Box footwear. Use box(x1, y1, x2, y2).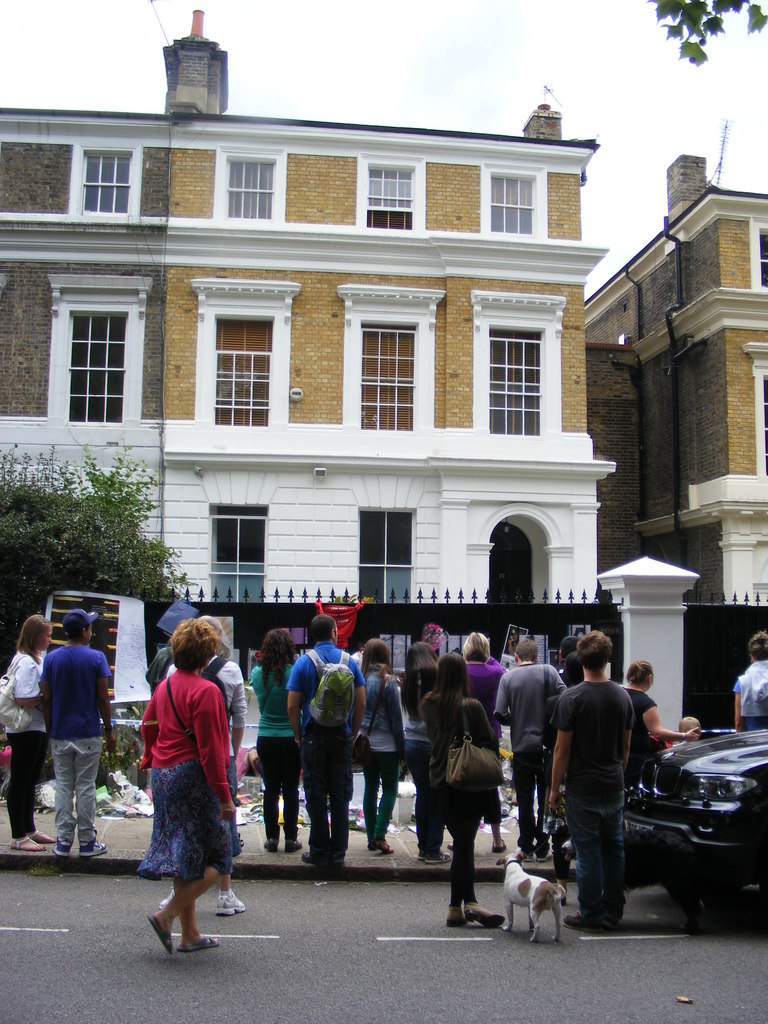
box(335, 853, 346, 863).
